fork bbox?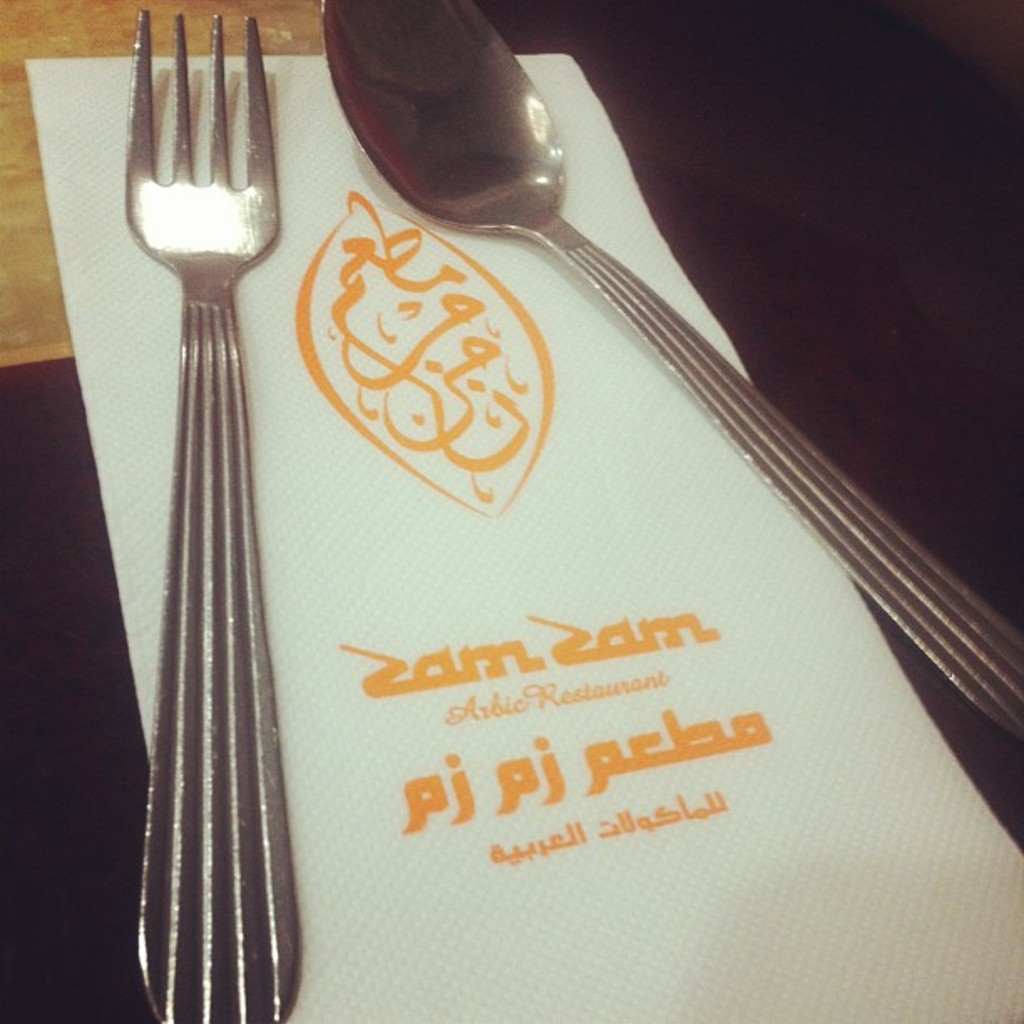
x1=120, y1=7, x2=281, y2=1022
